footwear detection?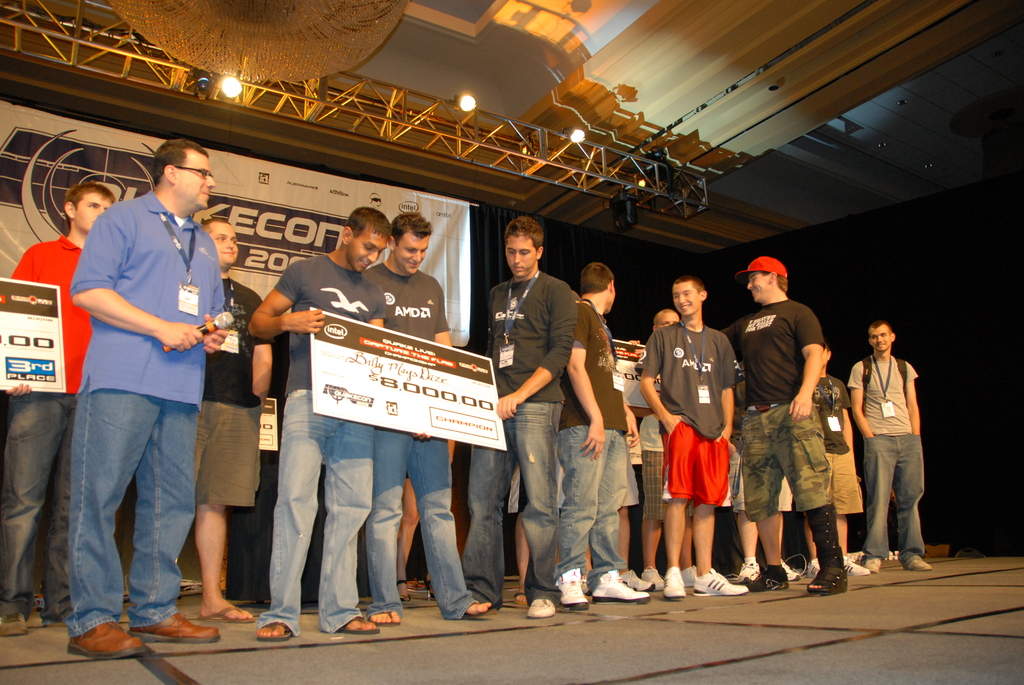
BBox(397, 583, 413, 603)
